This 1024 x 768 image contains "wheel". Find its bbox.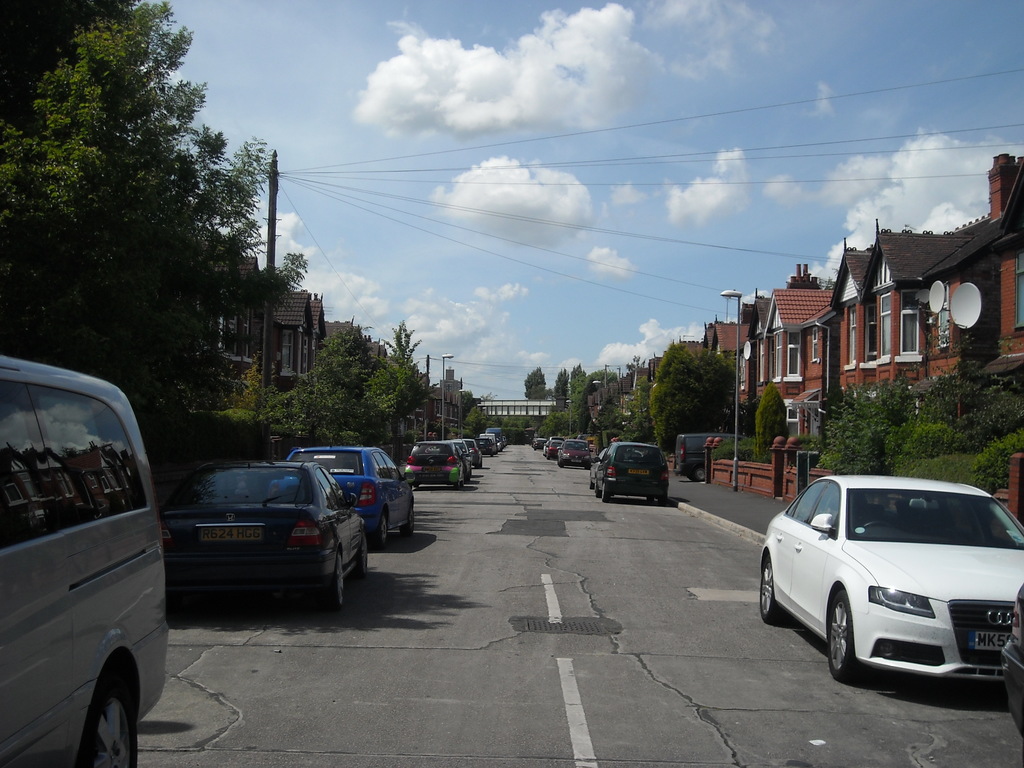
(x1=588, y1=482, x2=596, y2=490).
